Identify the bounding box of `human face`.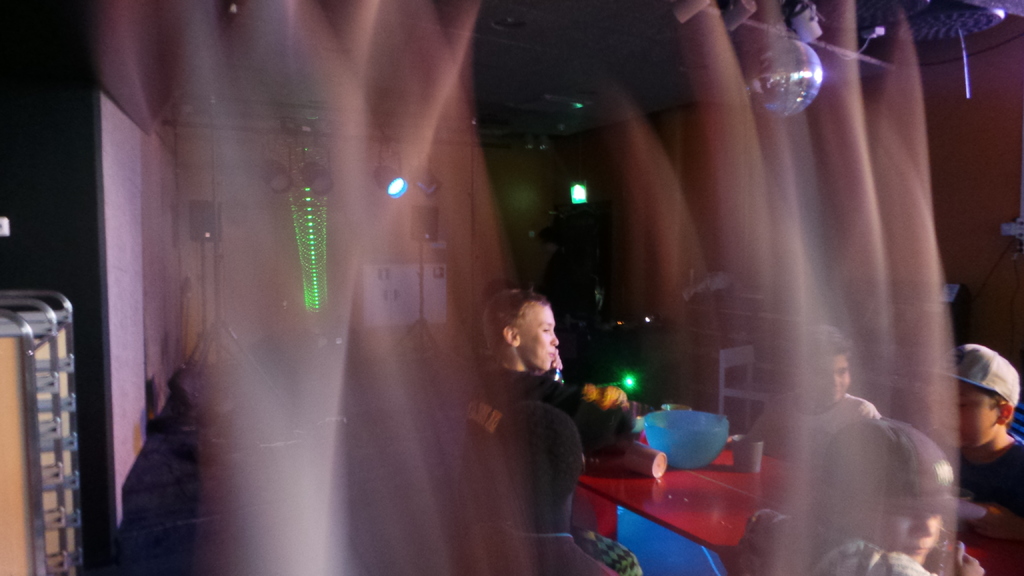
box=[940, 380, 993, 451].
